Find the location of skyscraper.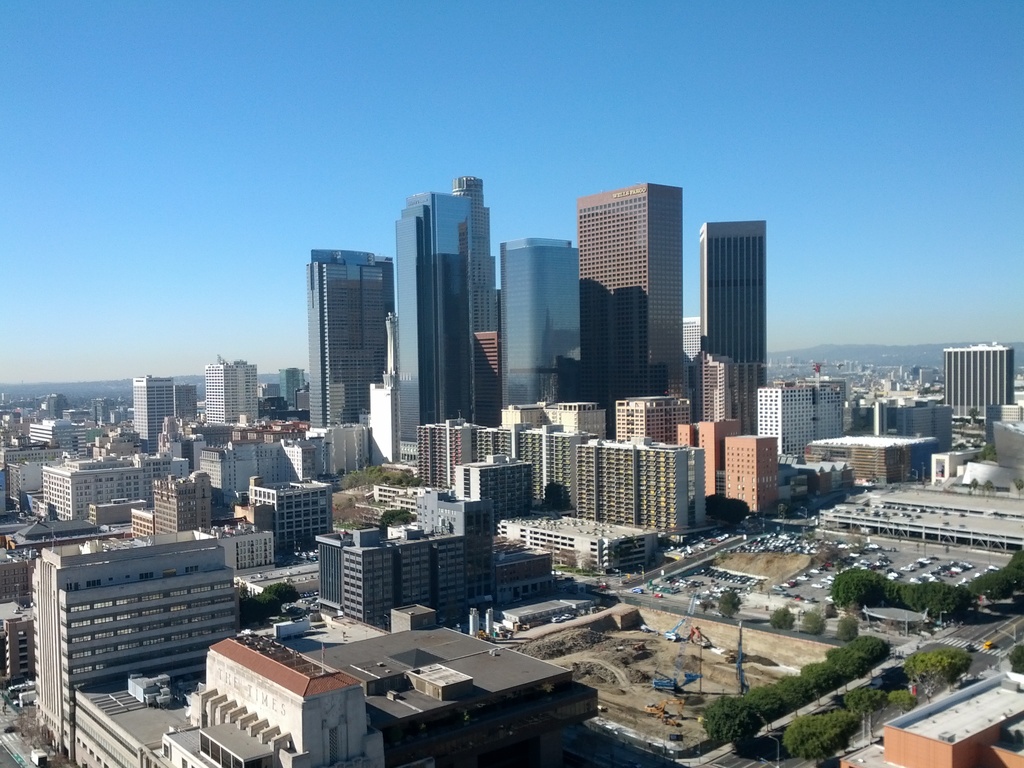
Location: <region>378, 519, 438, 607</region>.
